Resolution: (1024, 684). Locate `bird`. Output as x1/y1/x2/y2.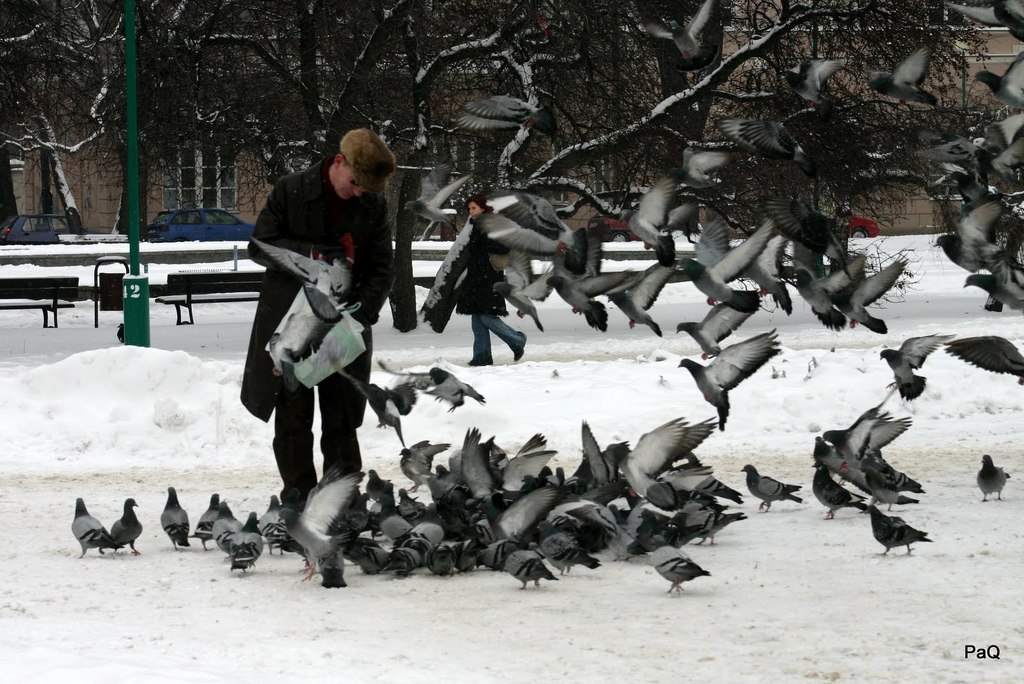
332/359/417/443.
